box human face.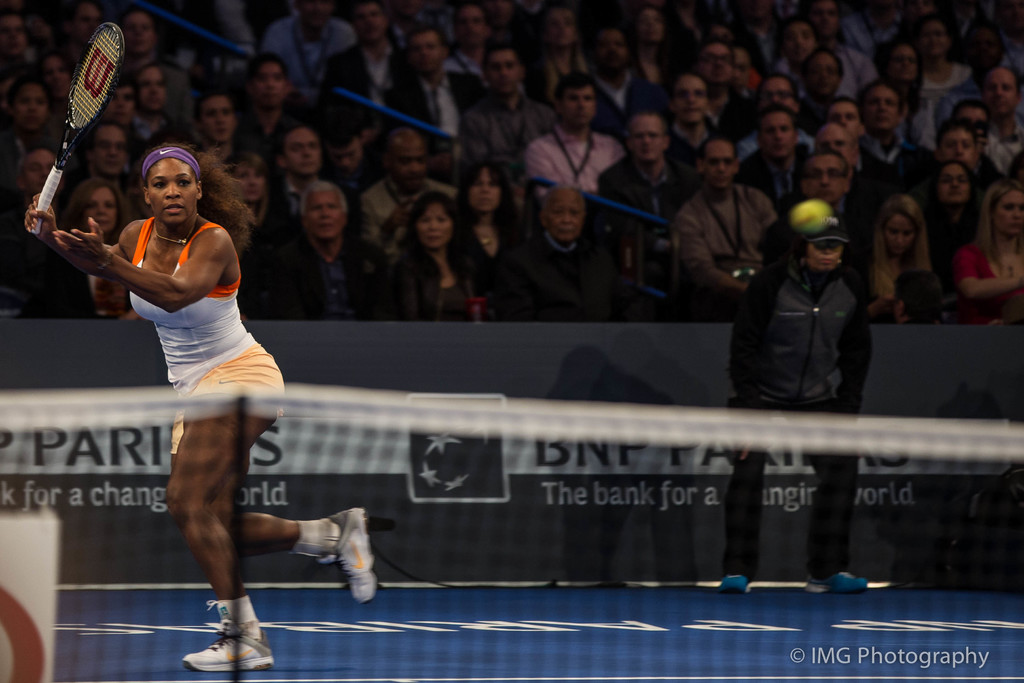
select_region(940, 126, 973, 169).
